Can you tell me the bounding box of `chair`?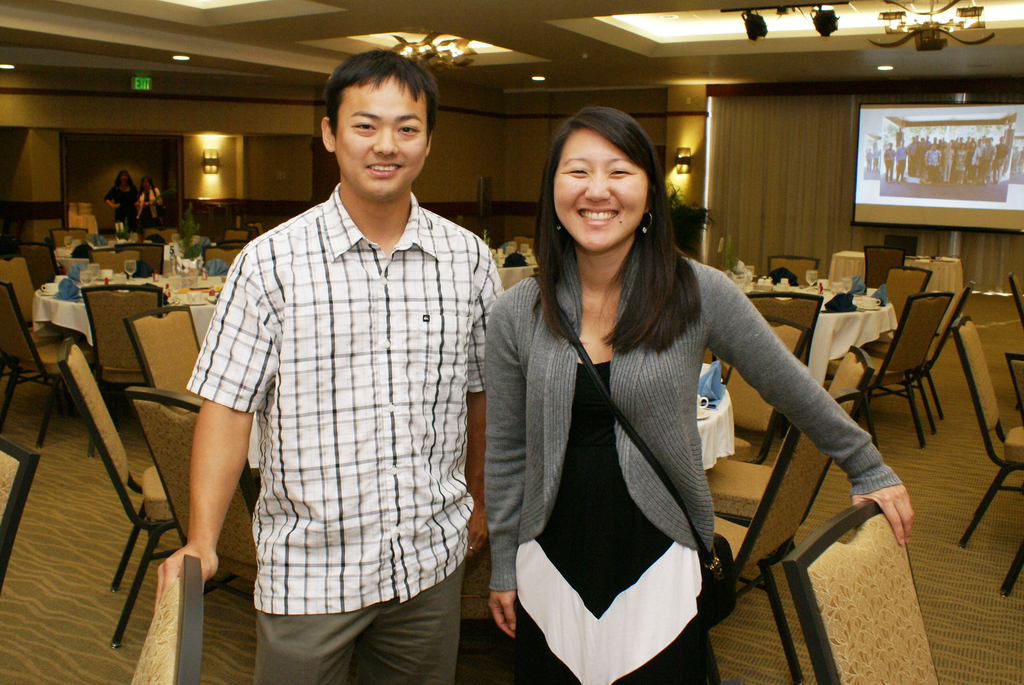
0,276,86,453.
